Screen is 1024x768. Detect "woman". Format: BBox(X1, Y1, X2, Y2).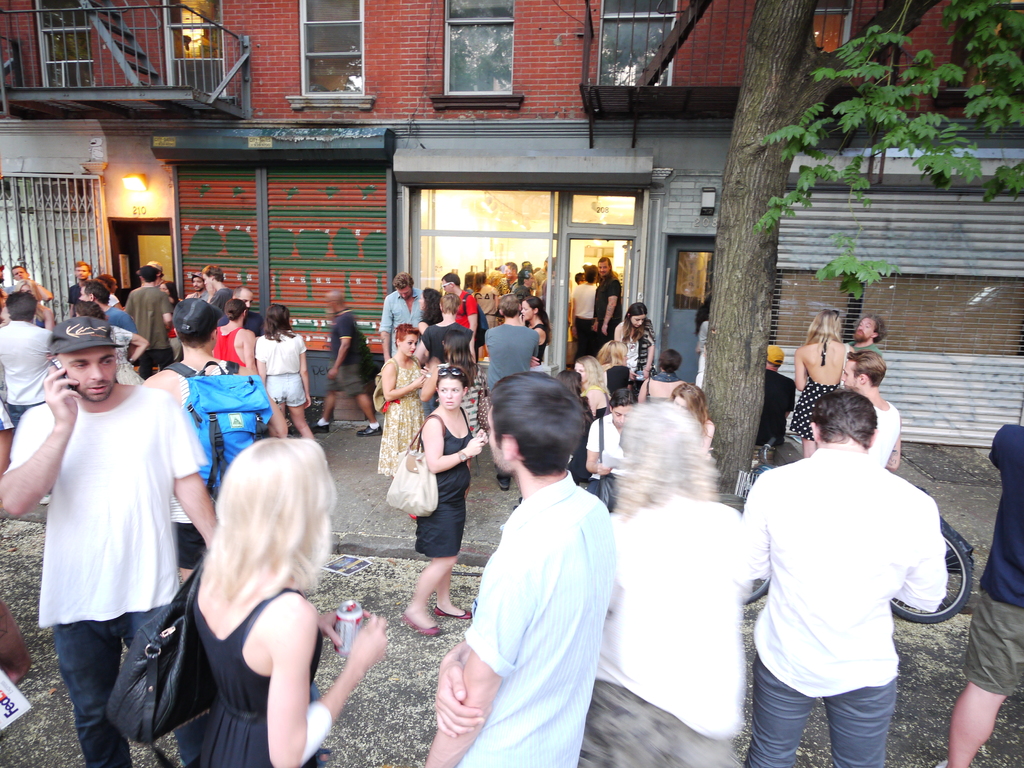
BBox(598, 340, 632, 408).
